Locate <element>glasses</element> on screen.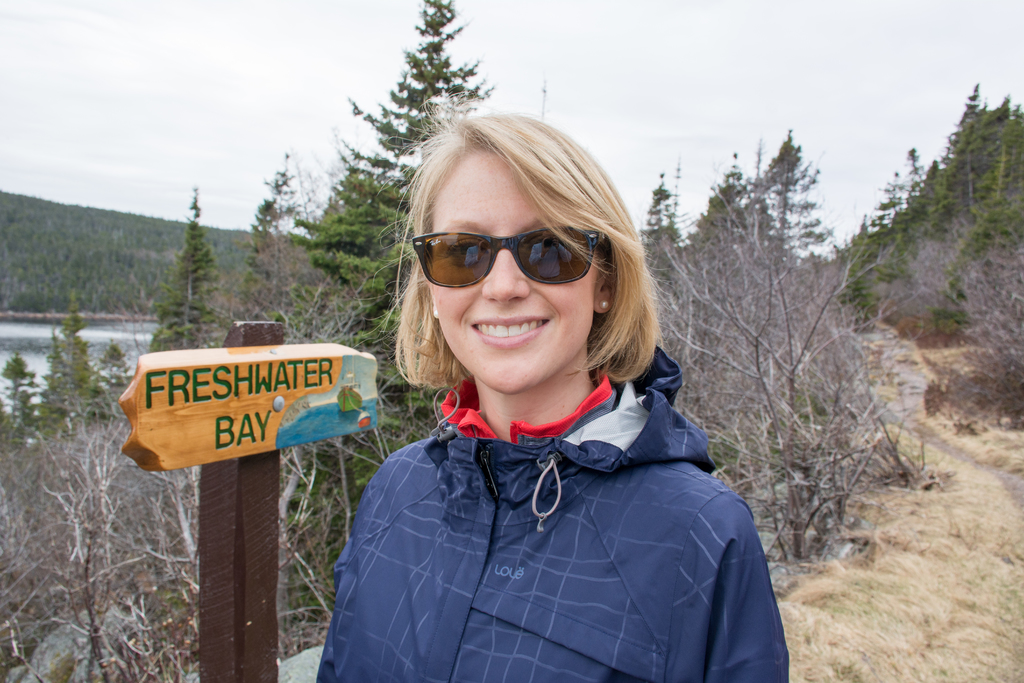
On screen at bbox=(413, 216, 636, 290).
